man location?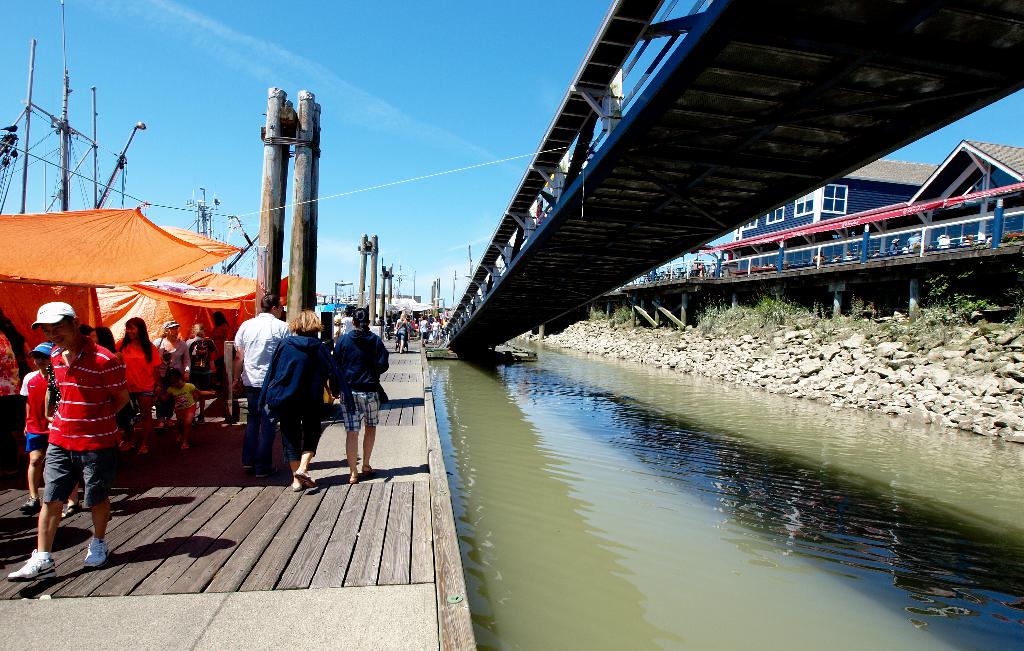
228 293 292 481
